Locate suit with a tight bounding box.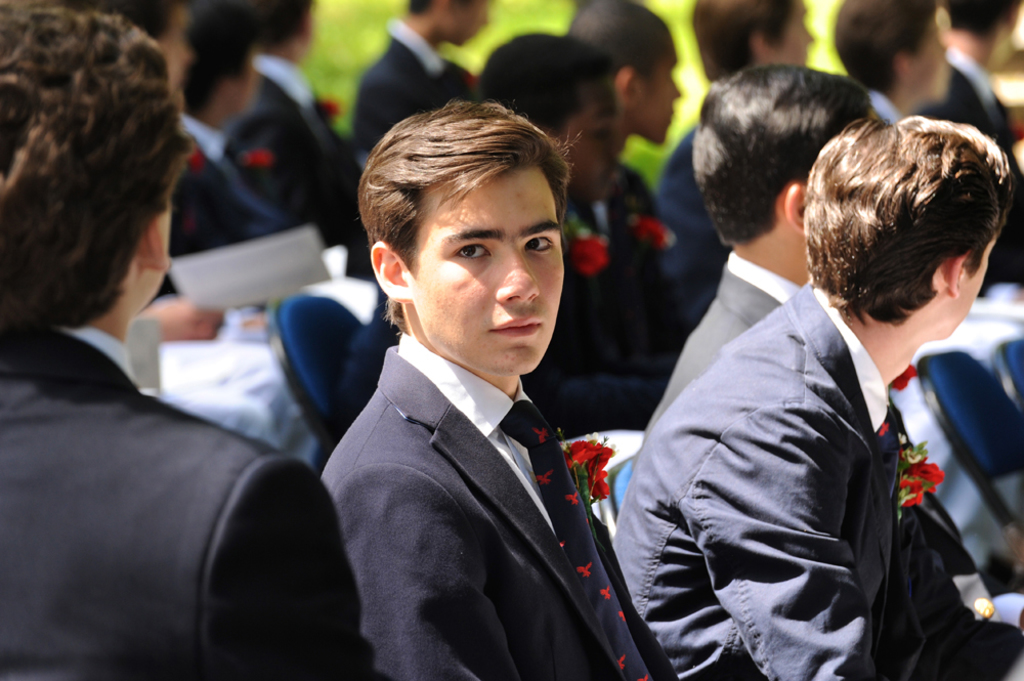
BBox(346, 6, 477, 168).
